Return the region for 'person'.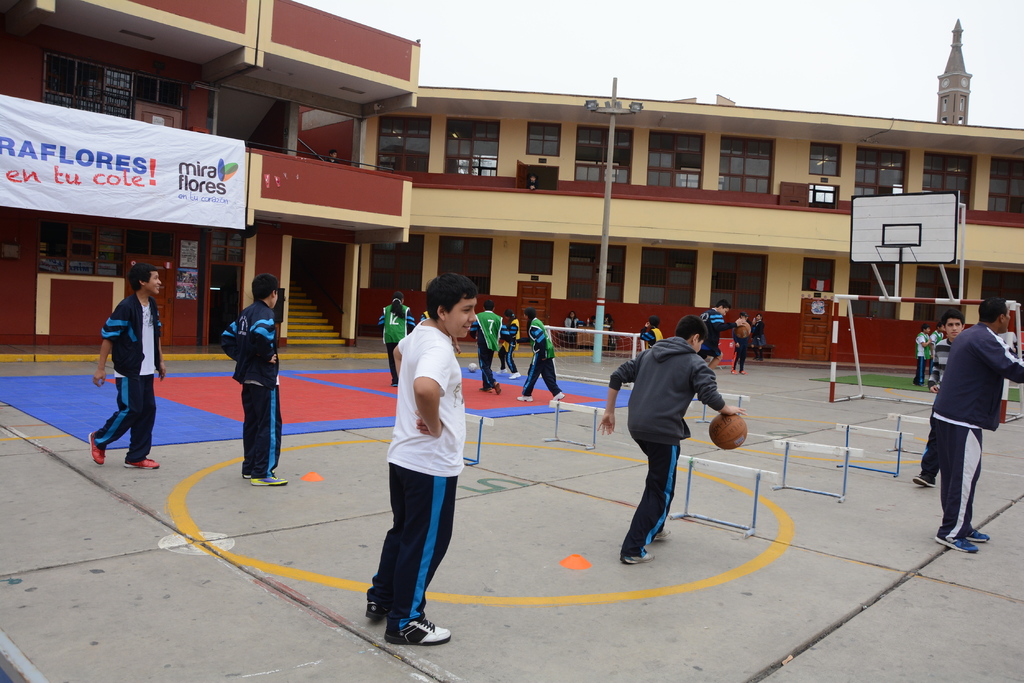
l=927, t=320, r=949, b=367.
